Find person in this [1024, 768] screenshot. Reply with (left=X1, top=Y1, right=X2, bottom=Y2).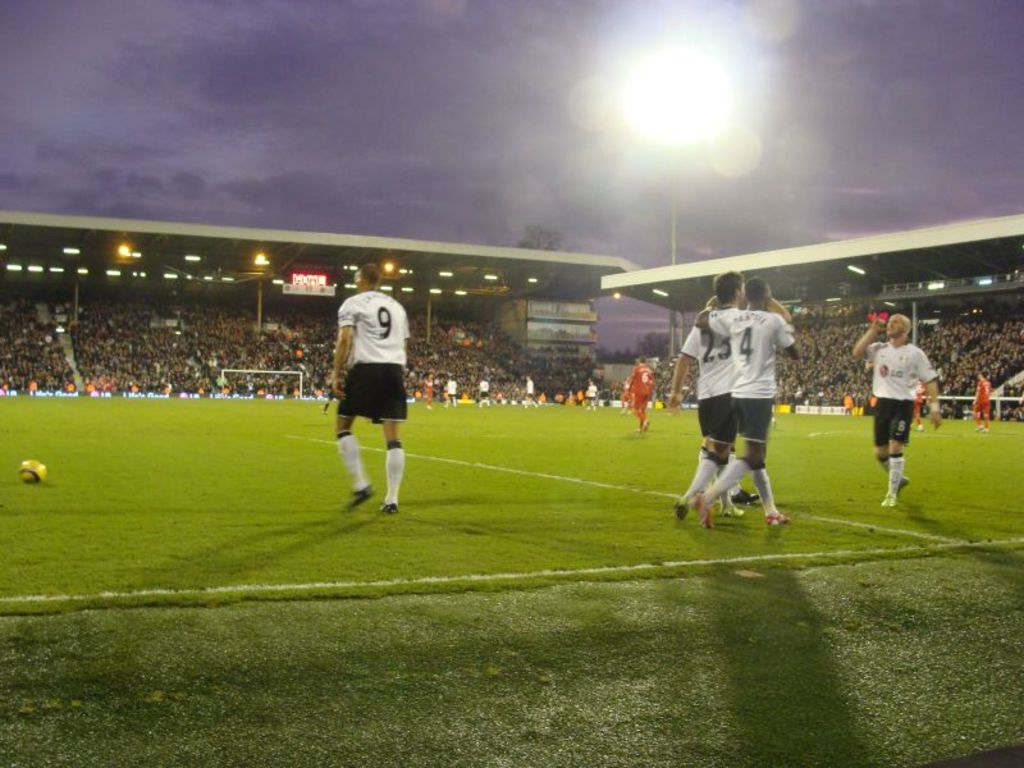
(left=845, top=307, right=945, bottom=504).
